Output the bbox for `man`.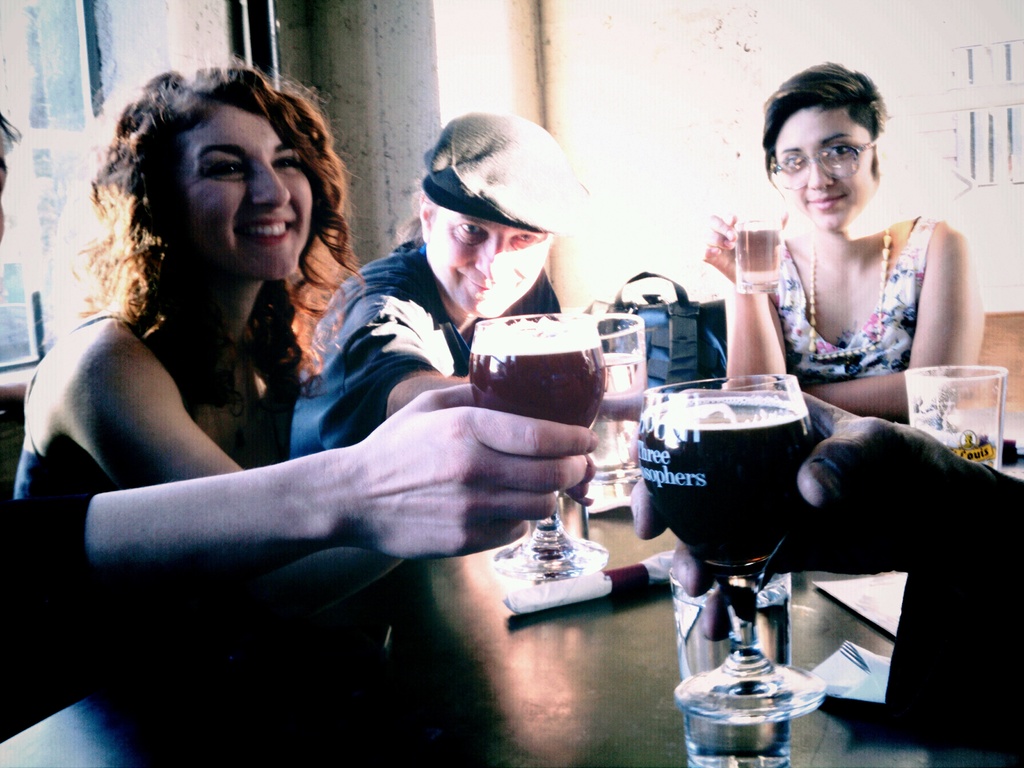
bbox(296, 114, 586, 459).
